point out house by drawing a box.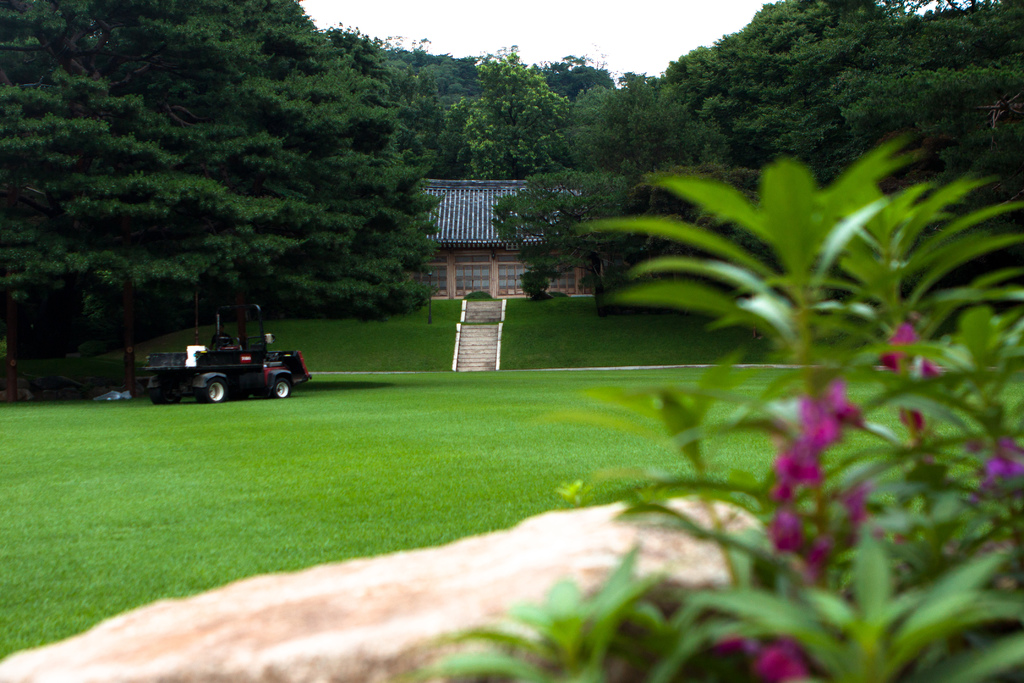
Rect(414, 180, 628, 322).
